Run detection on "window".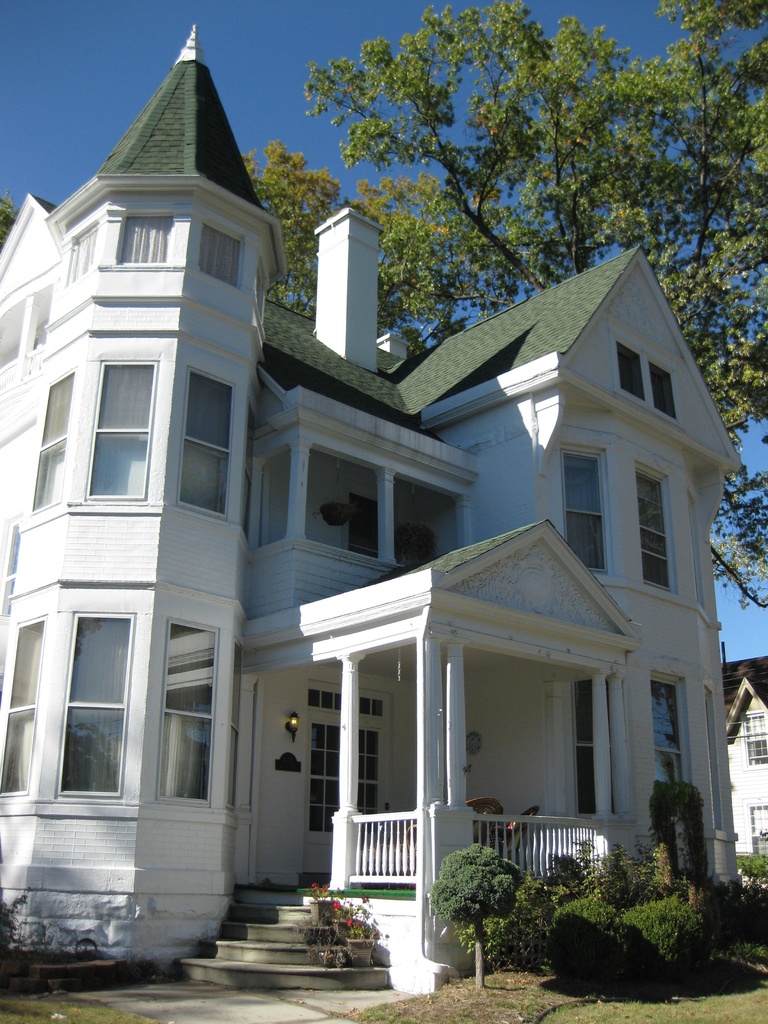
Result: (left=641, top=462, right=679, bottom=595).
